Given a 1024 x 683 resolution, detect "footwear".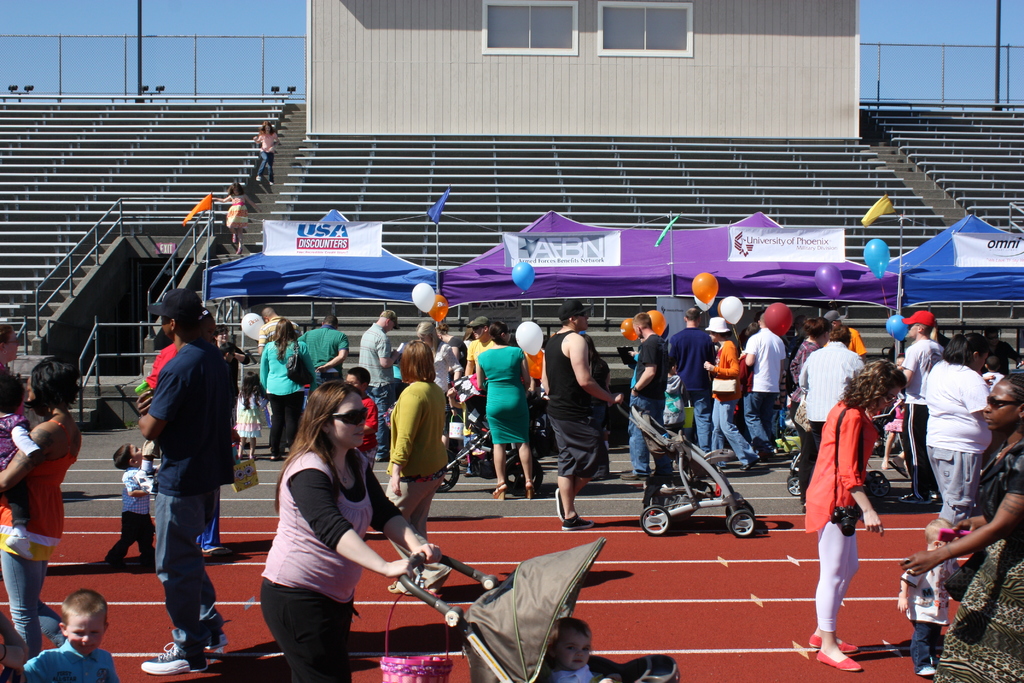
x1=919 y1=660 x2=938 y2=676.
